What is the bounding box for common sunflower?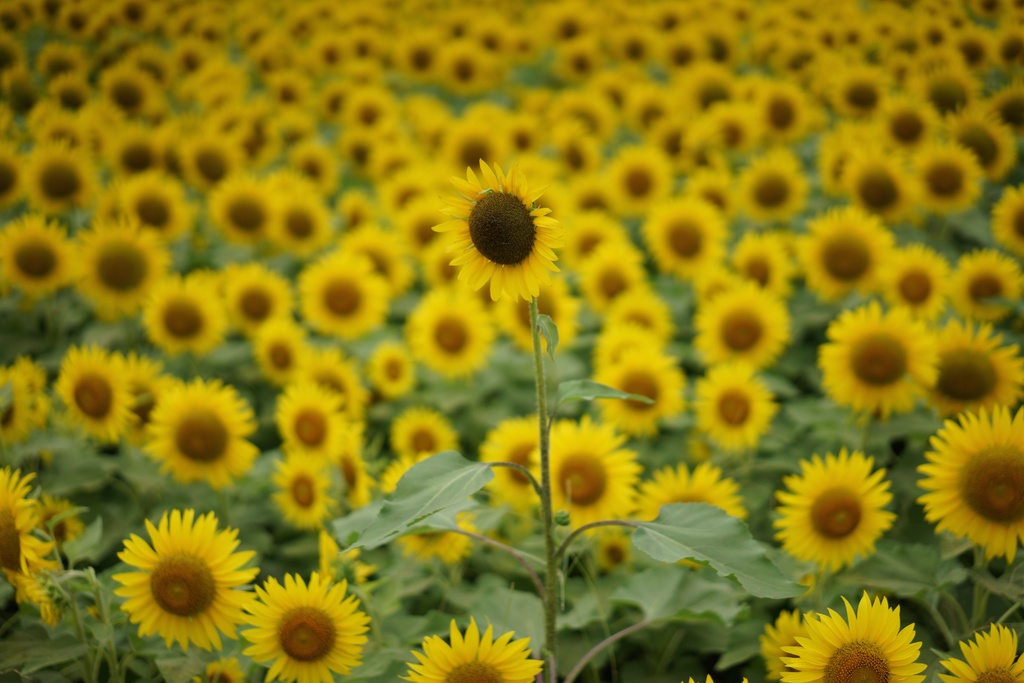
<box>594,345,674,444</box>.
